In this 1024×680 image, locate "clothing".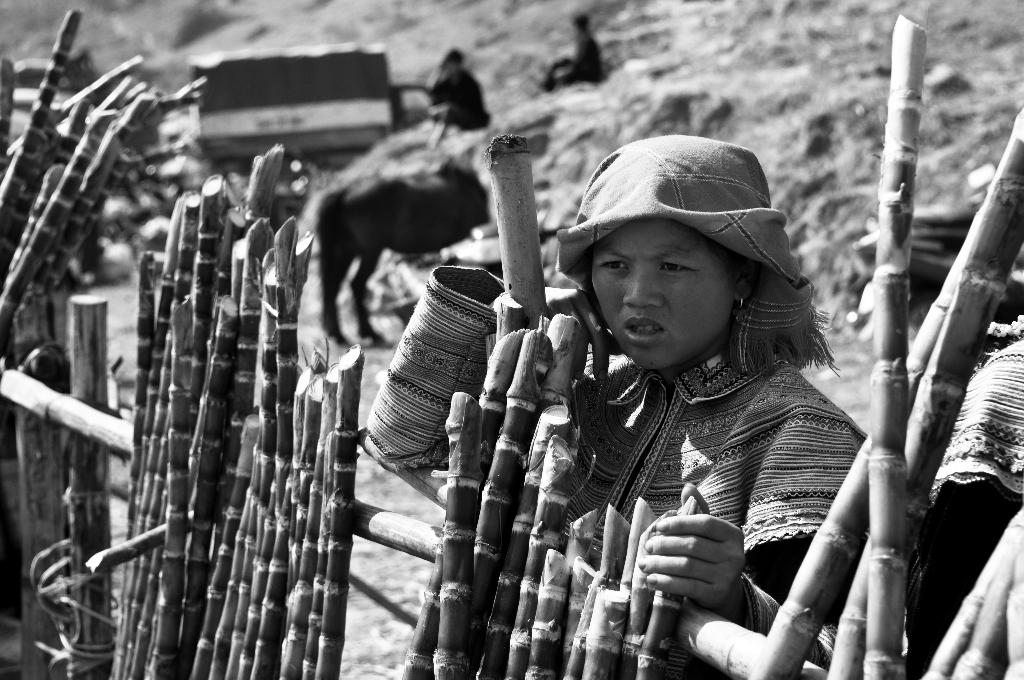
Bounding box: left=358, top=131, right=877, bottom=665.
